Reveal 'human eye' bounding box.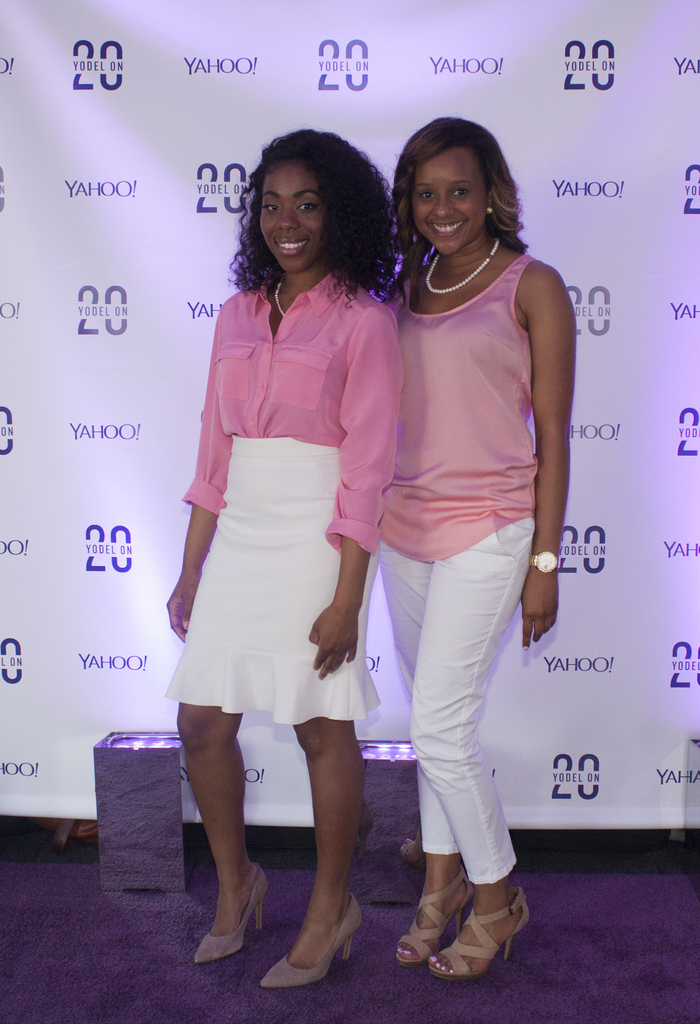
Revealed: (294, 198, 320, 212).
